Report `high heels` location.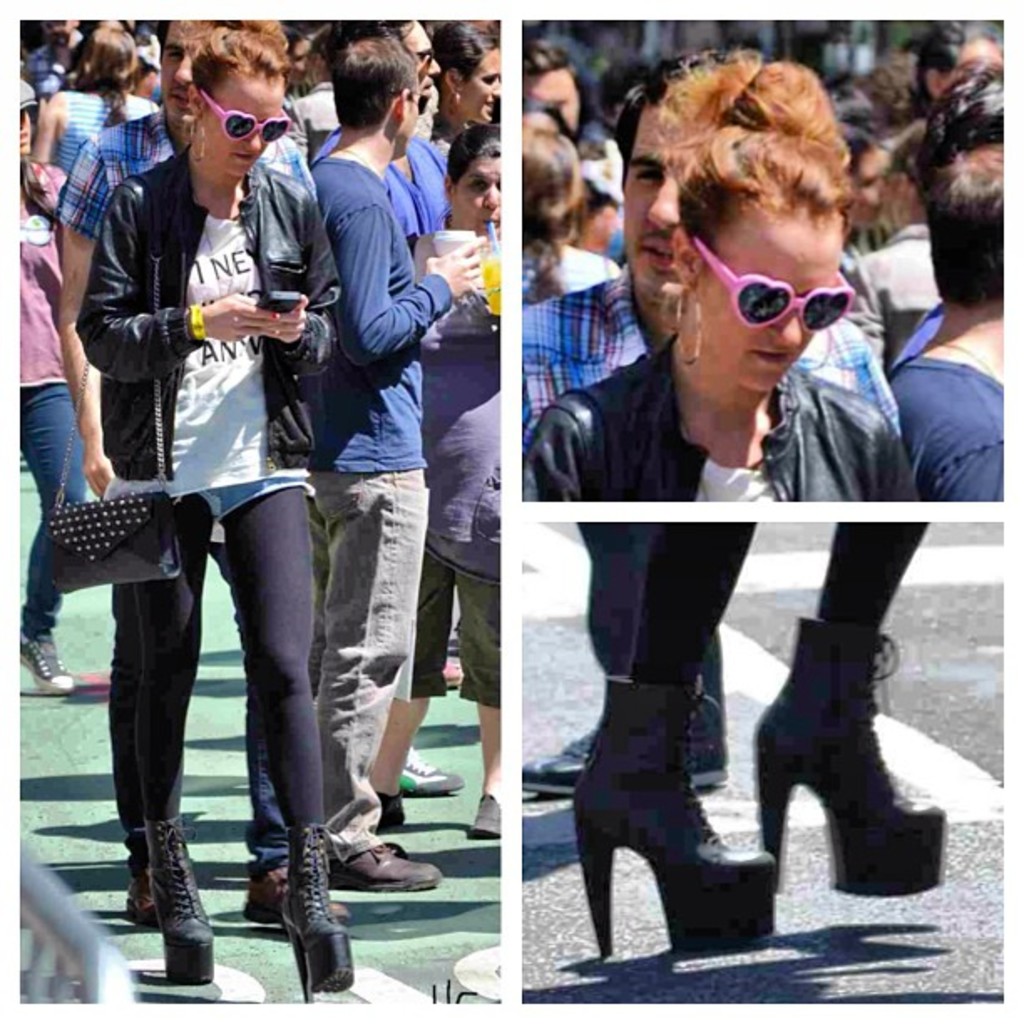
Report: 278 823 351 999.
